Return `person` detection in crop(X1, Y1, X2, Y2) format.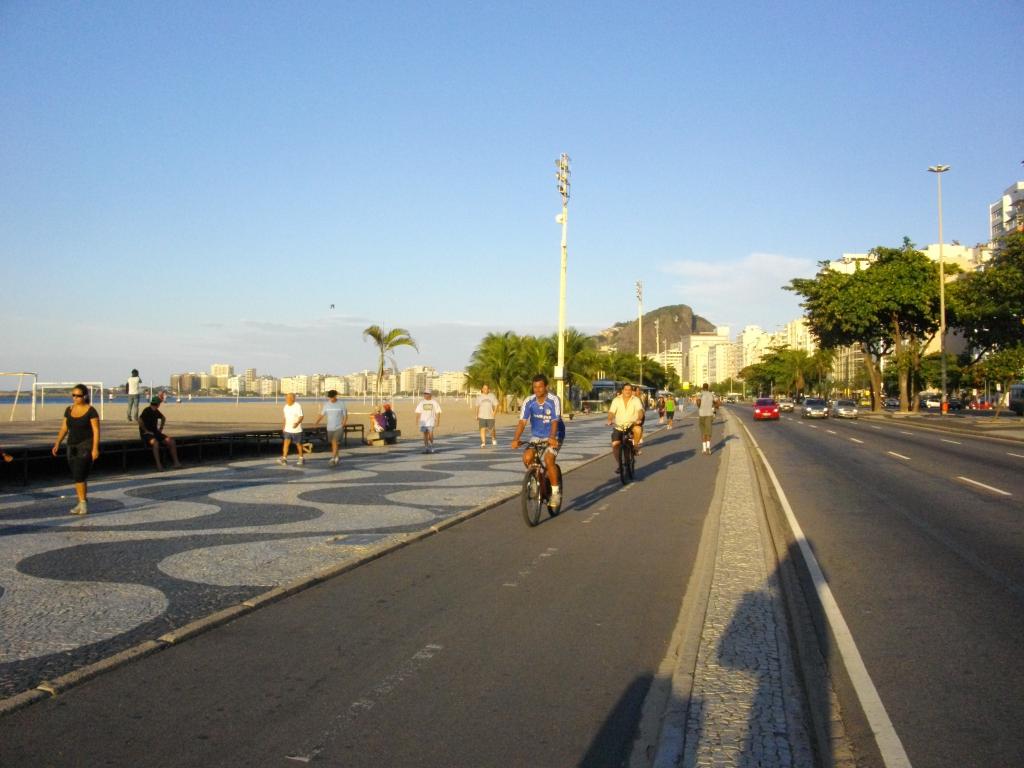
crop(655, 394, 668, 431).
